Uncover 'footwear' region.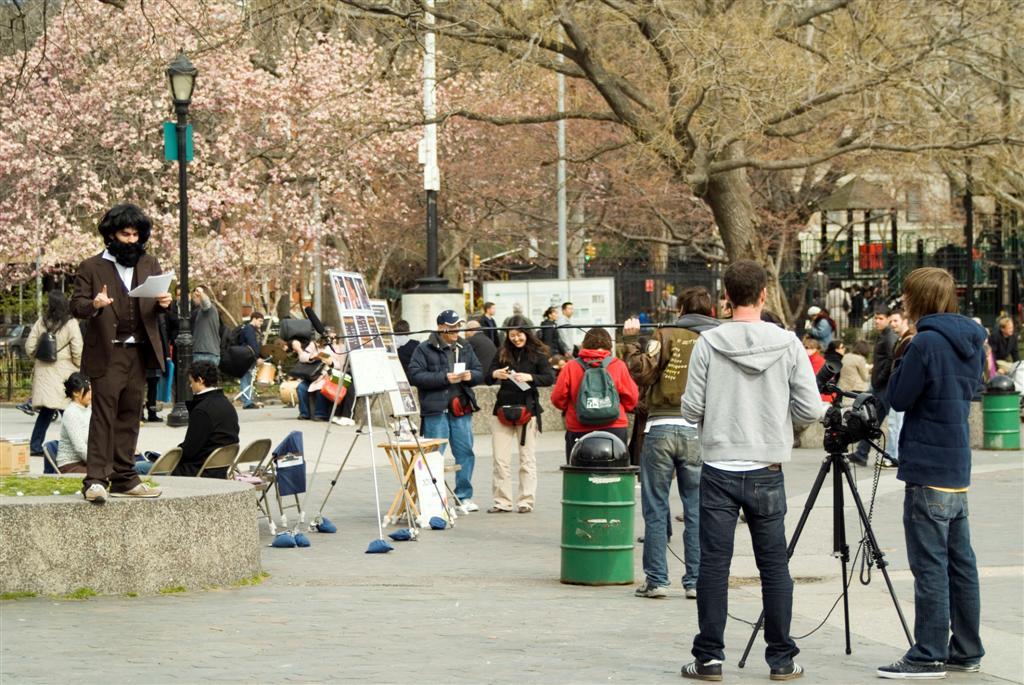
Uncovered: BBox(457, 497, 471, 513).
